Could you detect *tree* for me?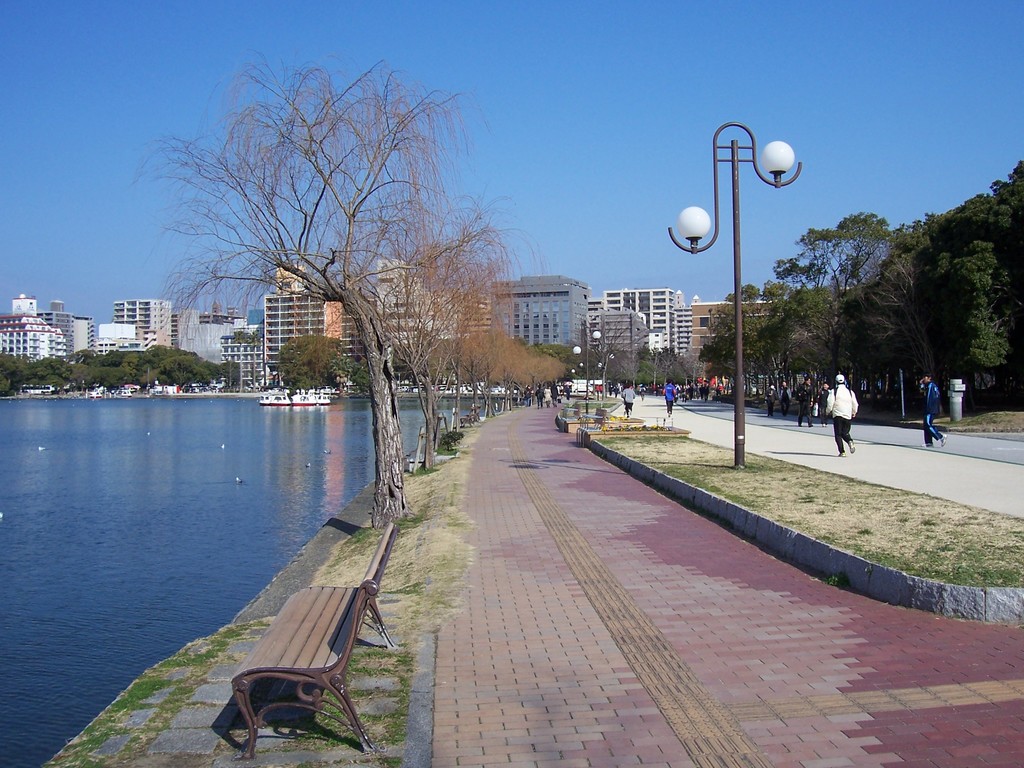
Detection result: l=622, t=340, r=705, b=387.
